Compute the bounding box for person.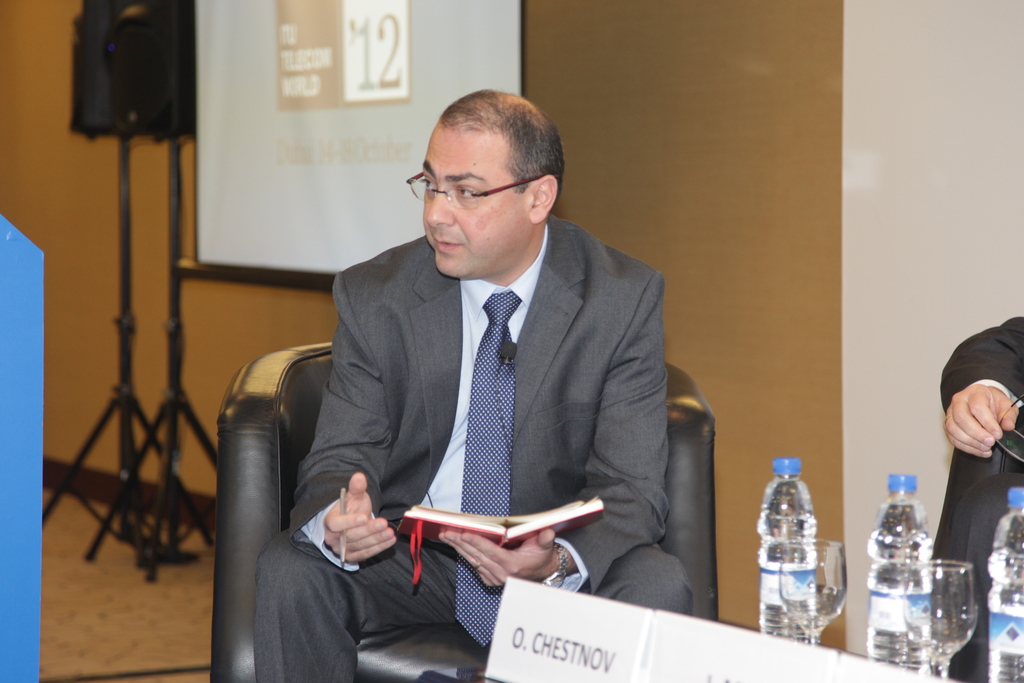
254 88 691 682.
